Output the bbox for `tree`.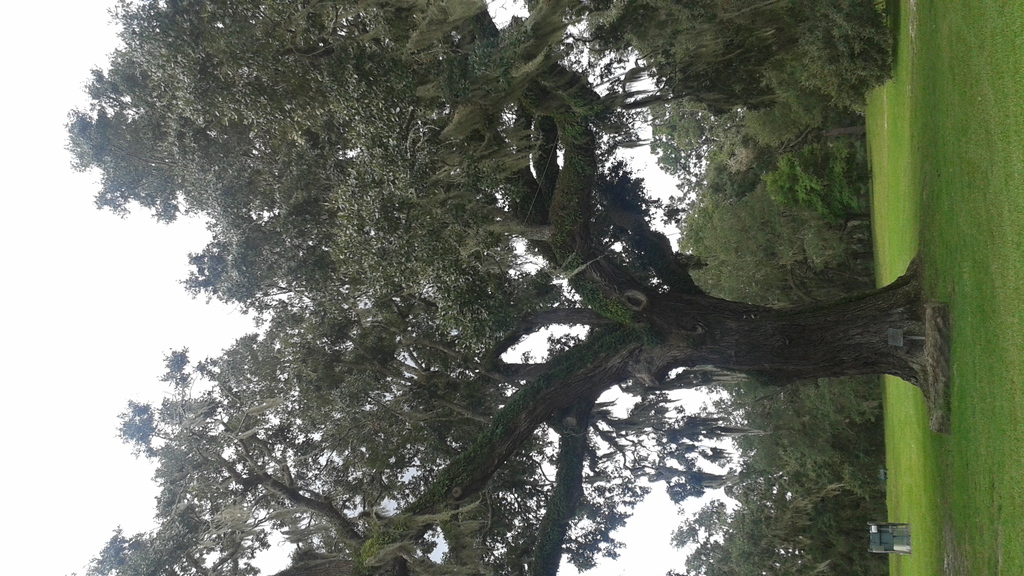
x1=580 y1=0 x2=900 y2=144.
